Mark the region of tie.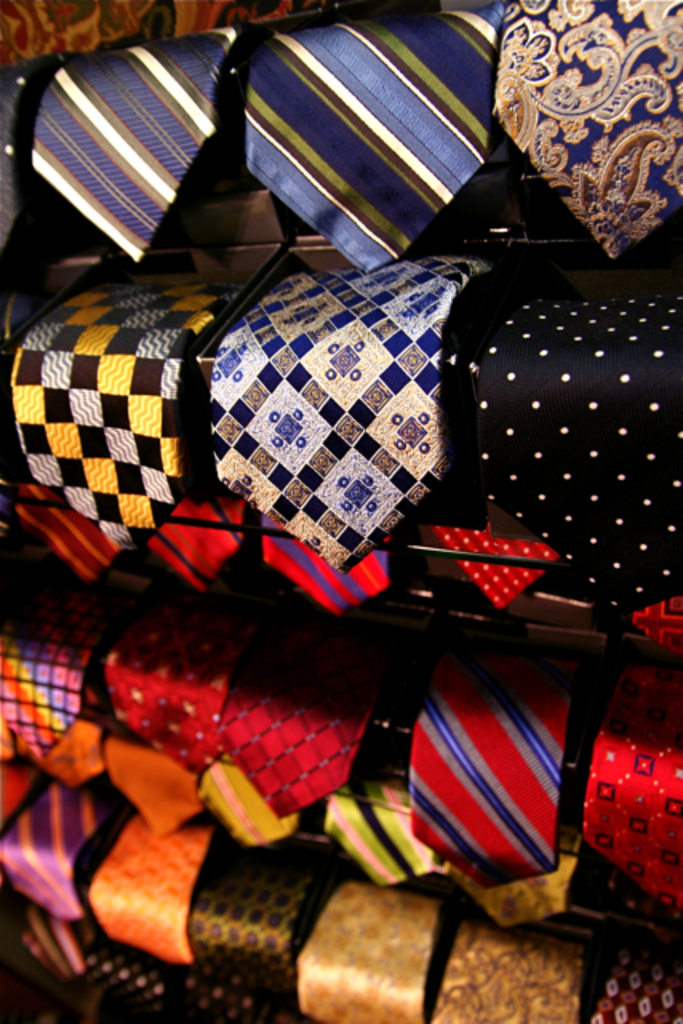
Region: 203 757 290 843.
